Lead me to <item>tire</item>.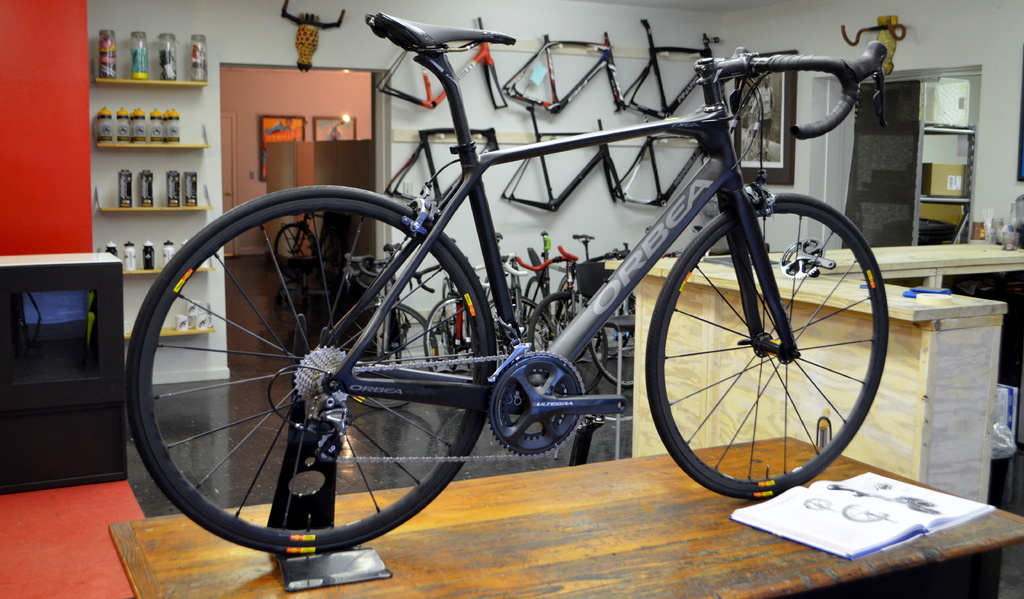
Lead to (left=273, top=224, right=319, bottom=275).
